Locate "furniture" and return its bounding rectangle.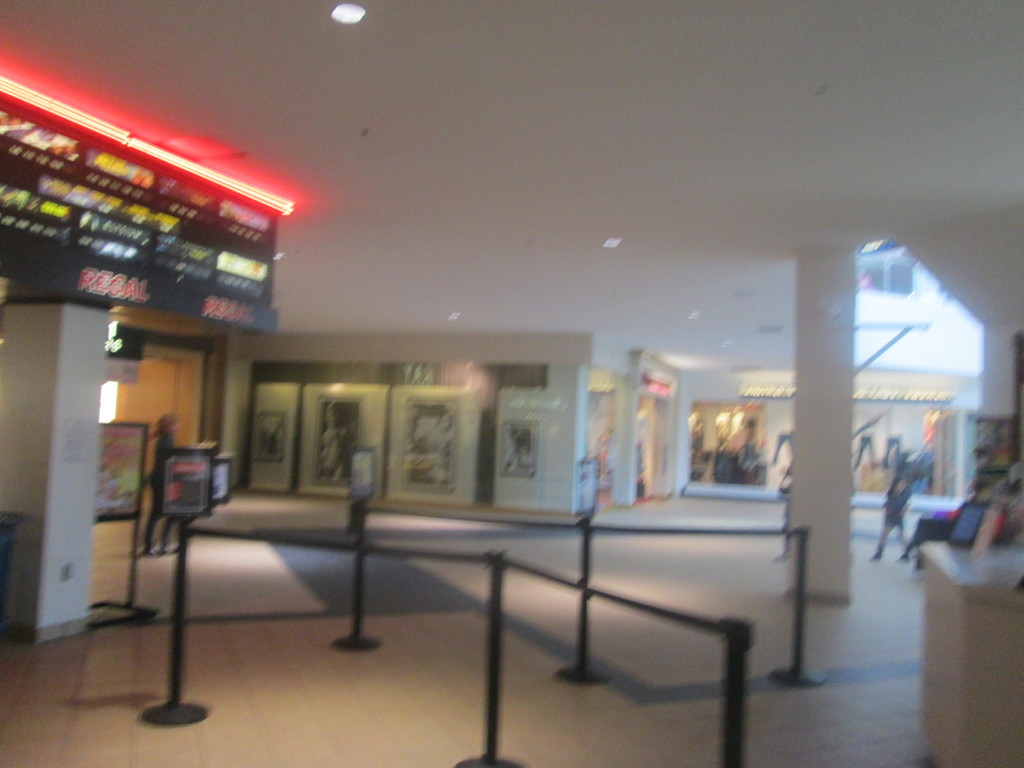
Rect(920, 534, 1023, 767).
